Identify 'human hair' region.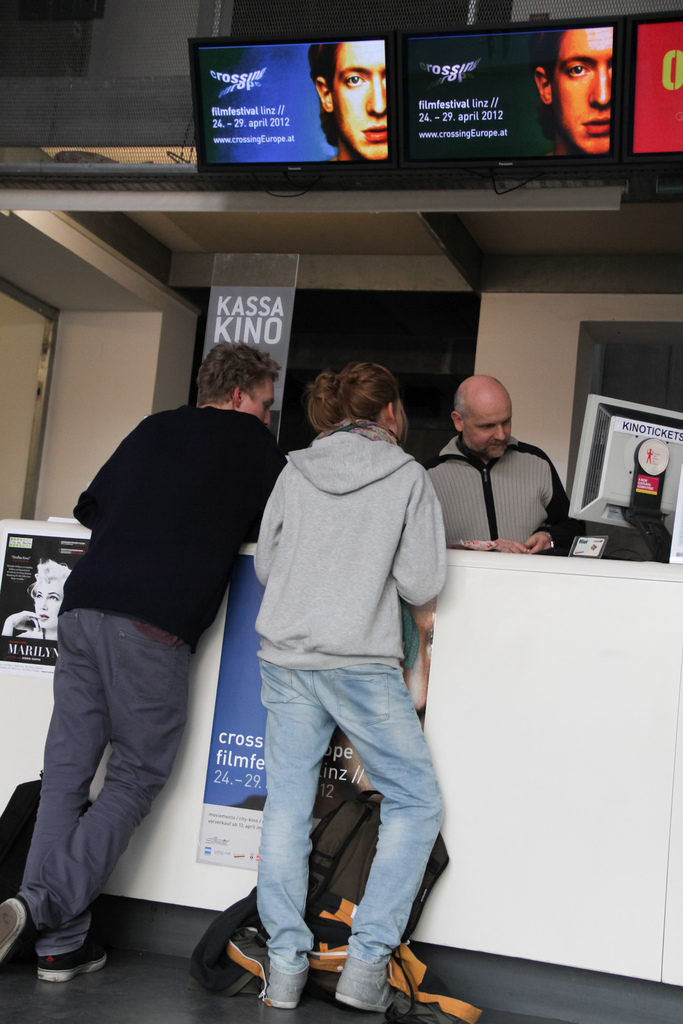
Region: detection(450, 383, 473, 428).
